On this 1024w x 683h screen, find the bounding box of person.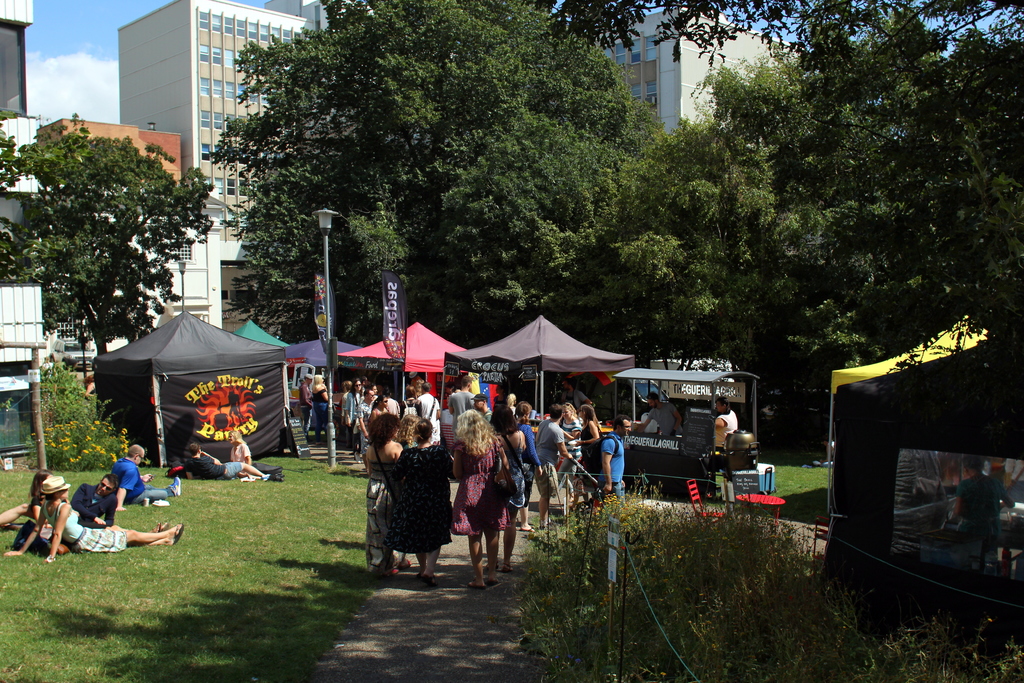
Bounding box: locate(710, 388, 738, 509).
